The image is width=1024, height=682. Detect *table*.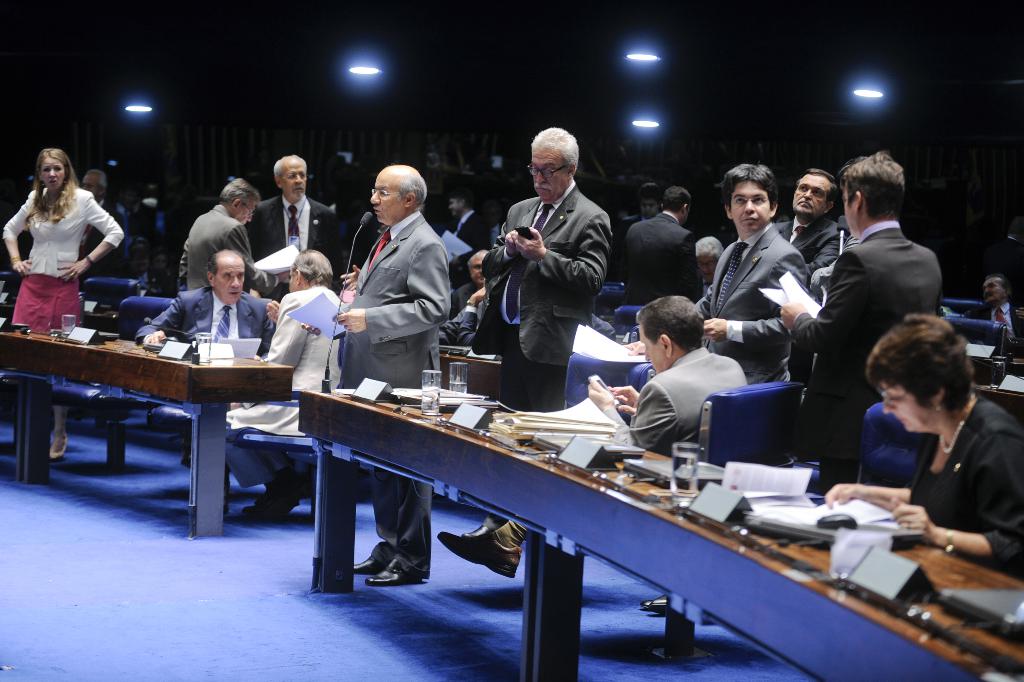
Detection: (left=0, top=325, right=288, bottom=540).
